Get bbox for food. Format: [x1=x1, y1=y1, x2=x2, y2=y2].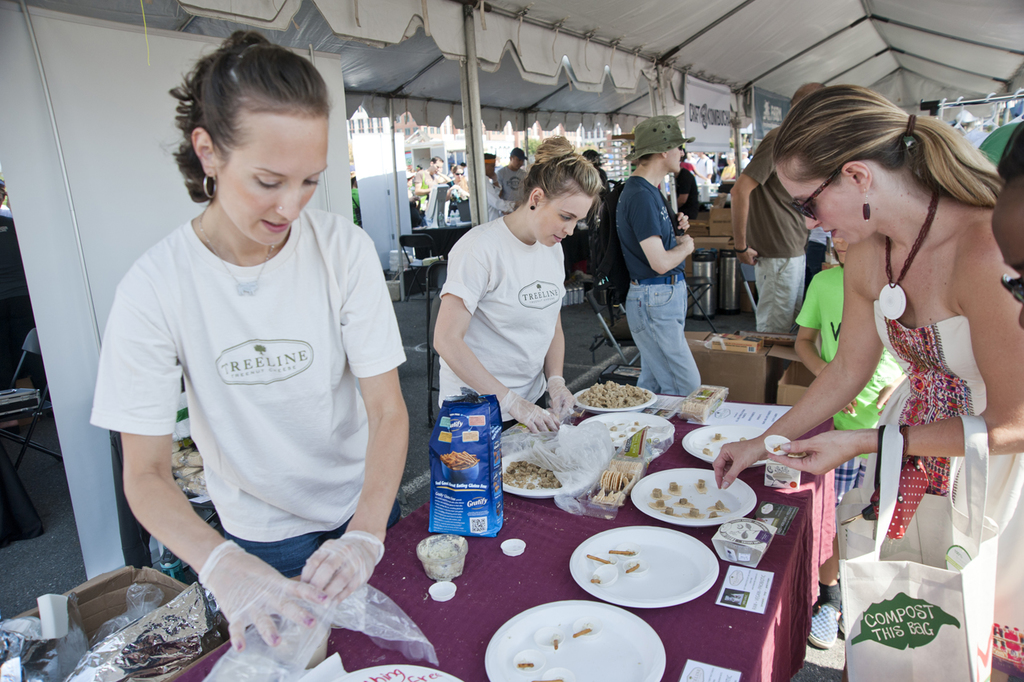
[x1=624, y1=560, x2=641, y2=574].
